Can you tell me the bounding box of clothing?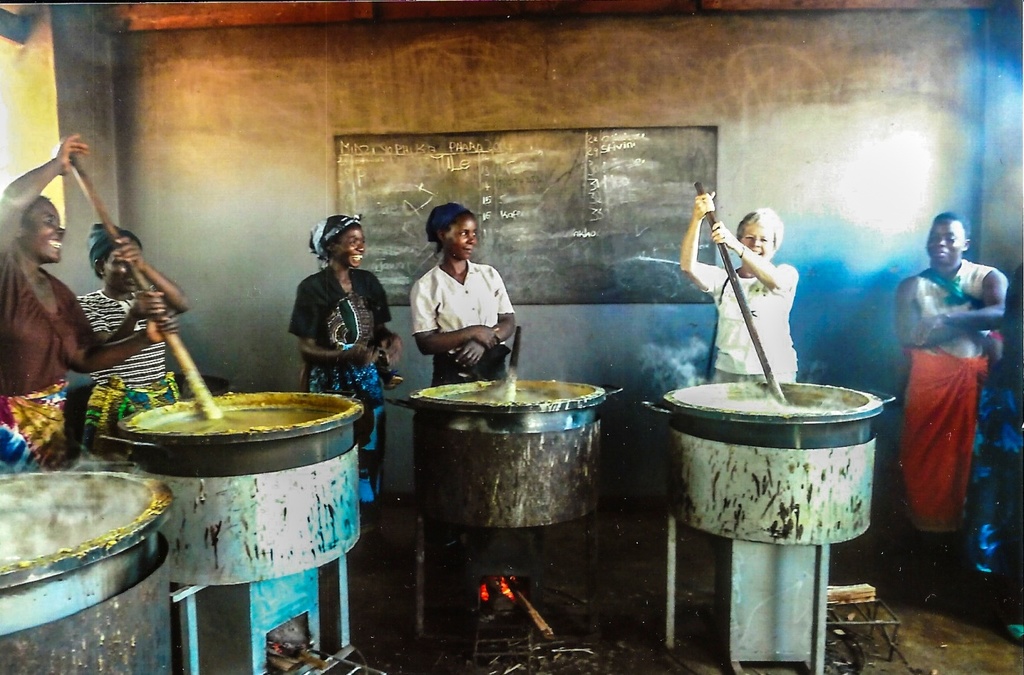
<bbox>284, 265, 397, 489</bbox>.
